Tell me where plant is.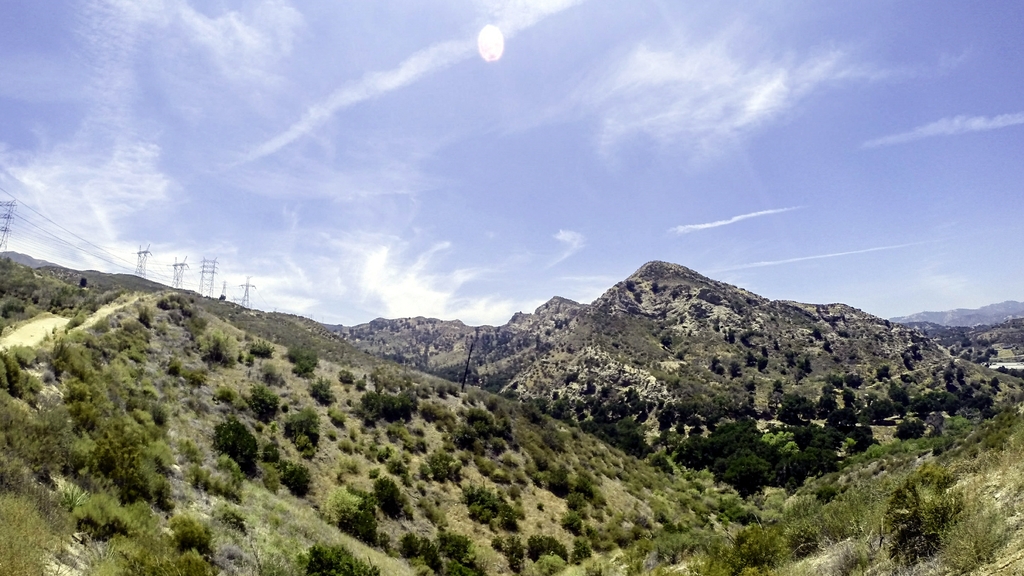
plant is at [377,531,388,553].
